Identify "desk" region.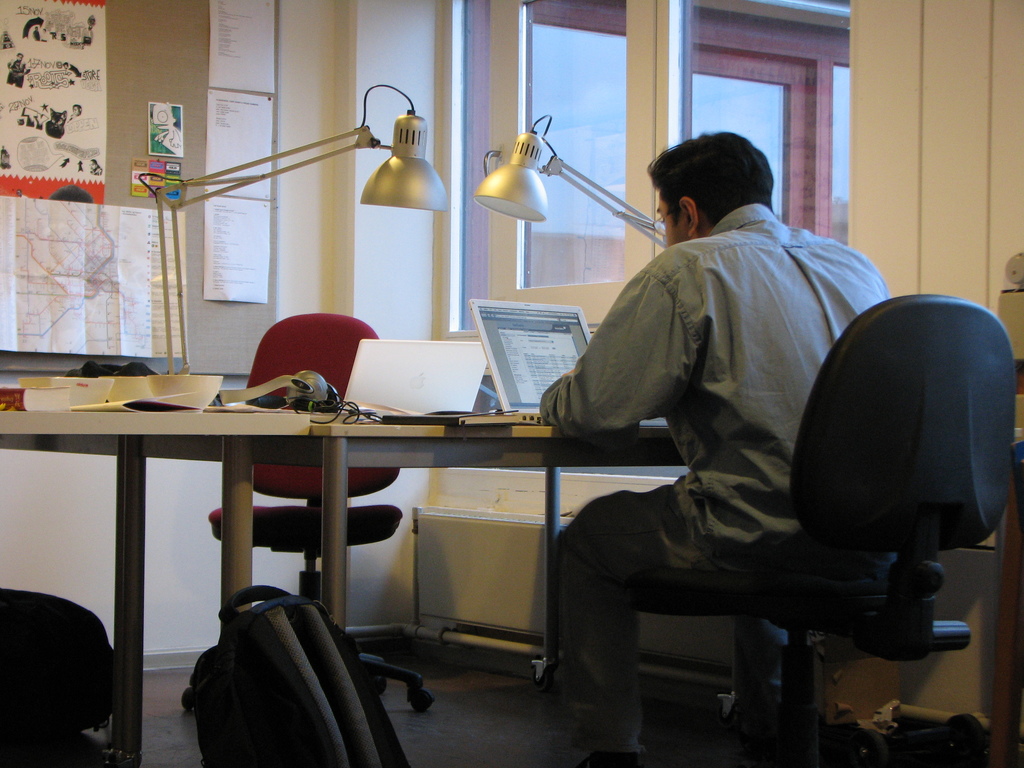
Region: [left=3, top=415, right=683, bottom=764].
